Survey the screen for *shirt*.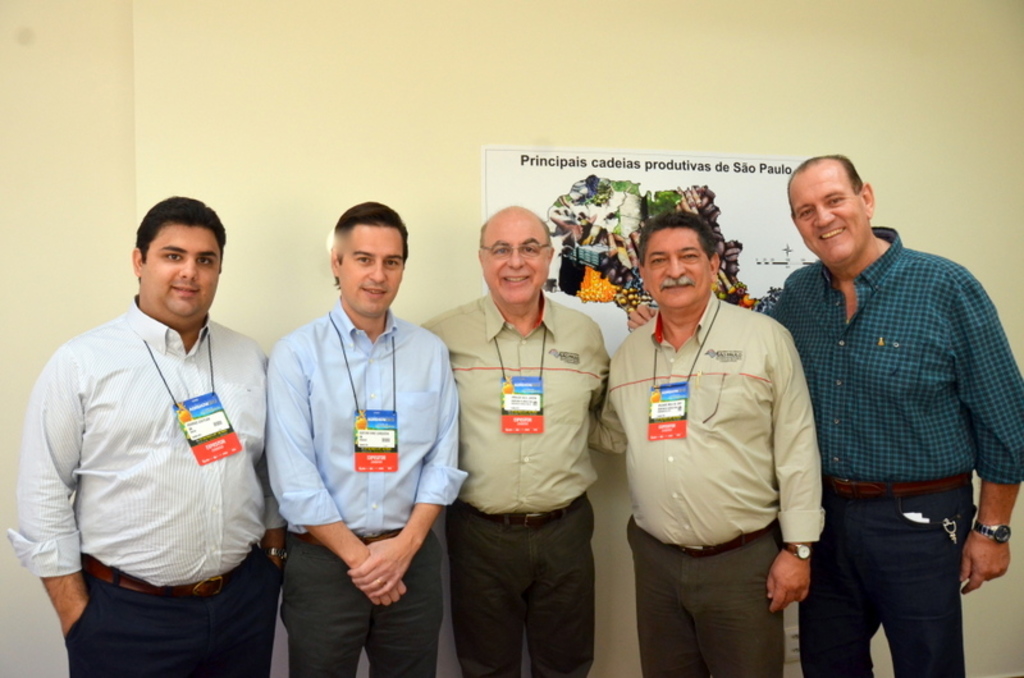
Survey found: l=5, t=293, r=270, b=586.
